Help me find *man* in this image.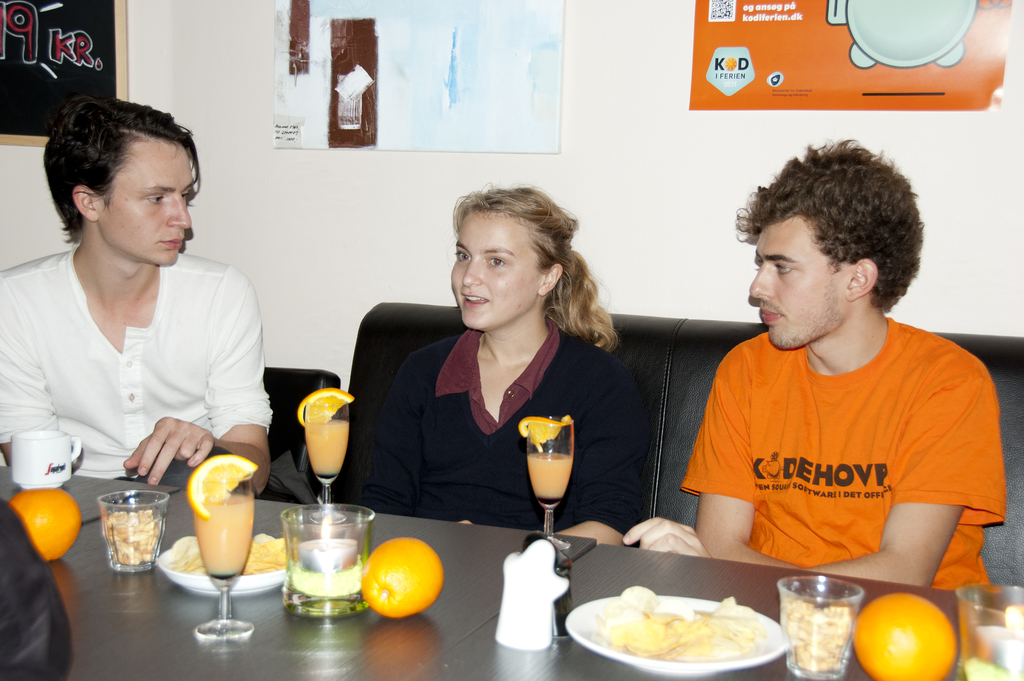
Found it: 659, 141, 1016, 630.
